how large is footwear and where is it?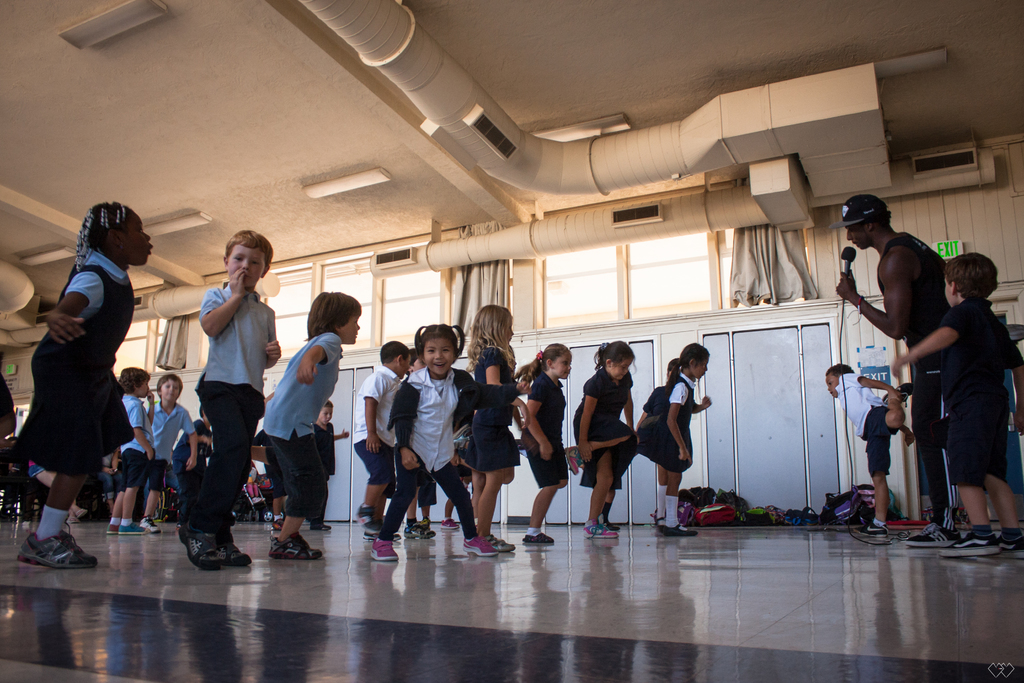
Bounding box: l=121, t=516, r=148, b=536.
